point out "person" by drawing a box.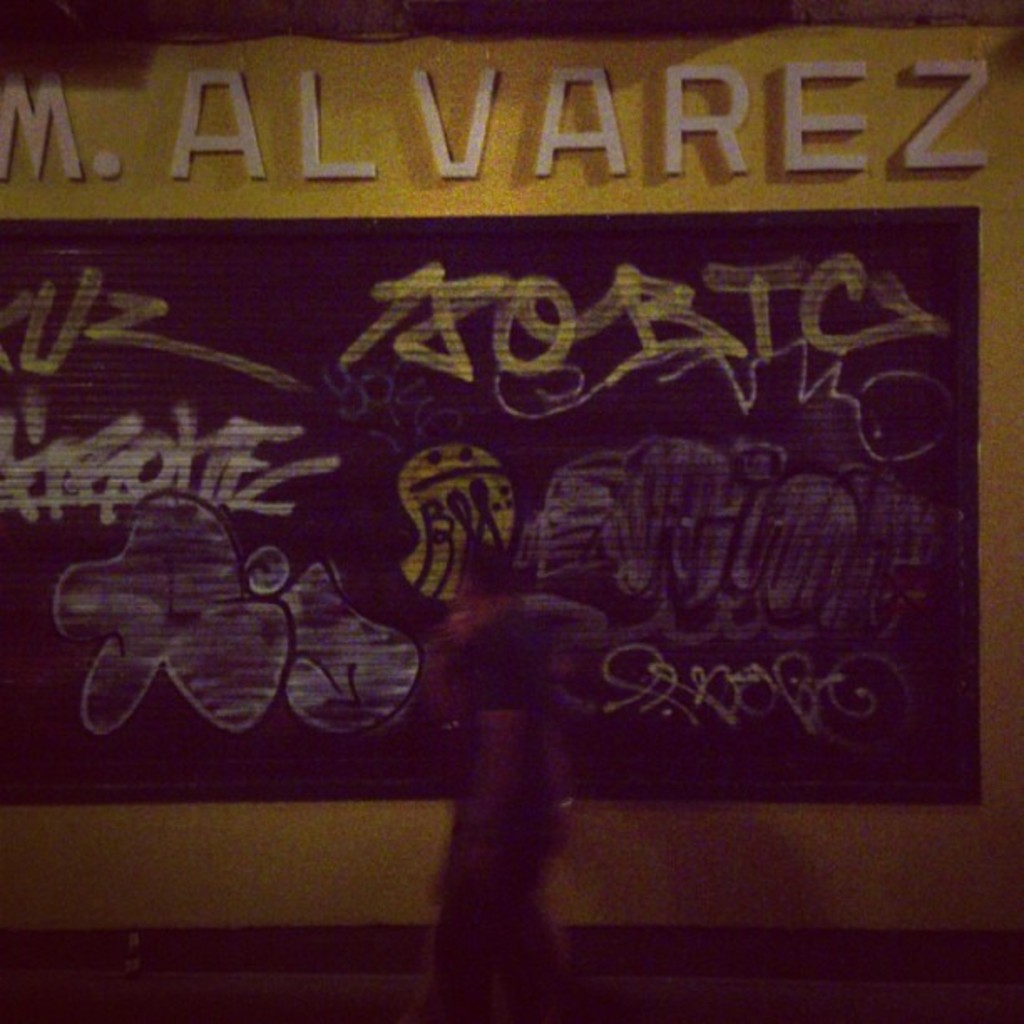
left=397, top=535, right=611, bottom=1022.
